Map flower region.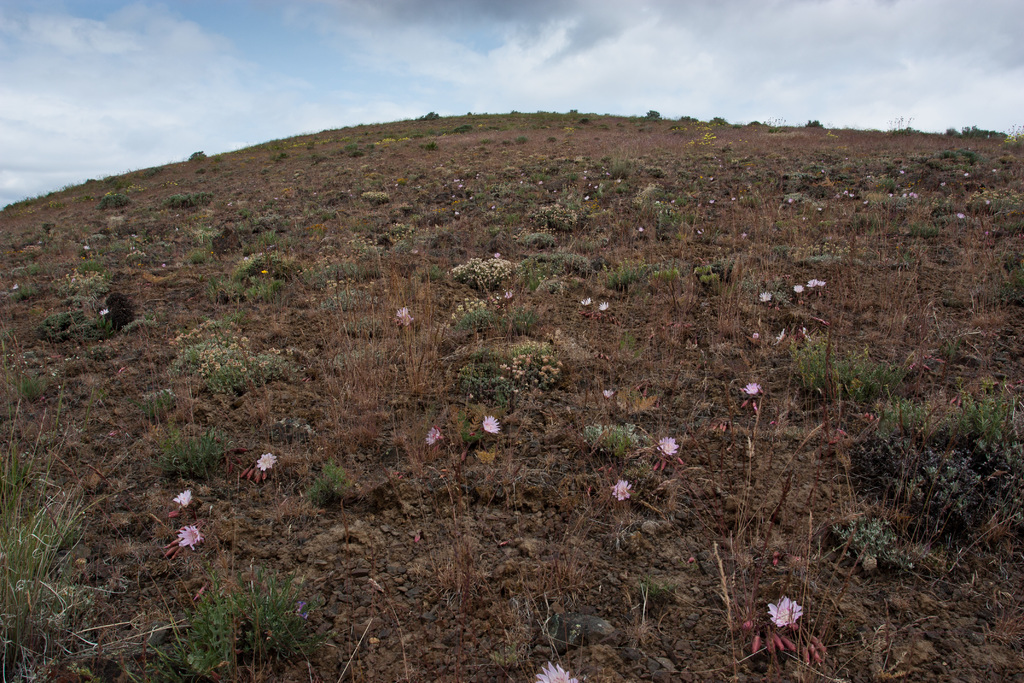
Mapped to box(610, 479, 632, 502).
